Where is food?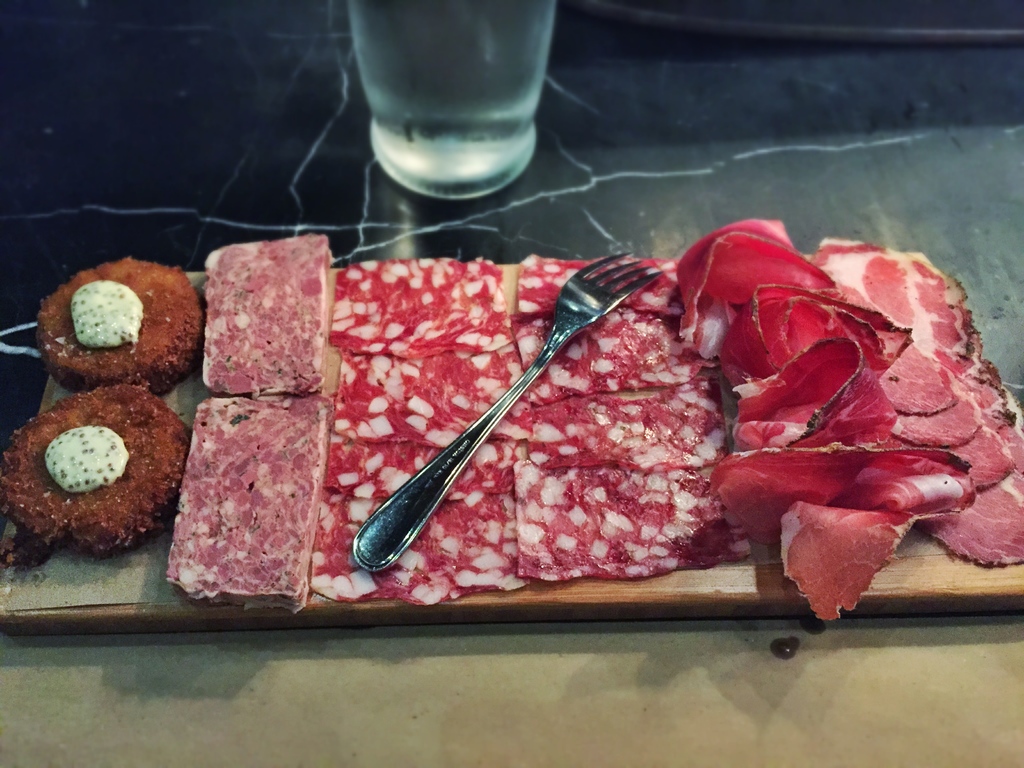
{"left": 93, "top": 214, "right": 947, "bottom": 559}.
